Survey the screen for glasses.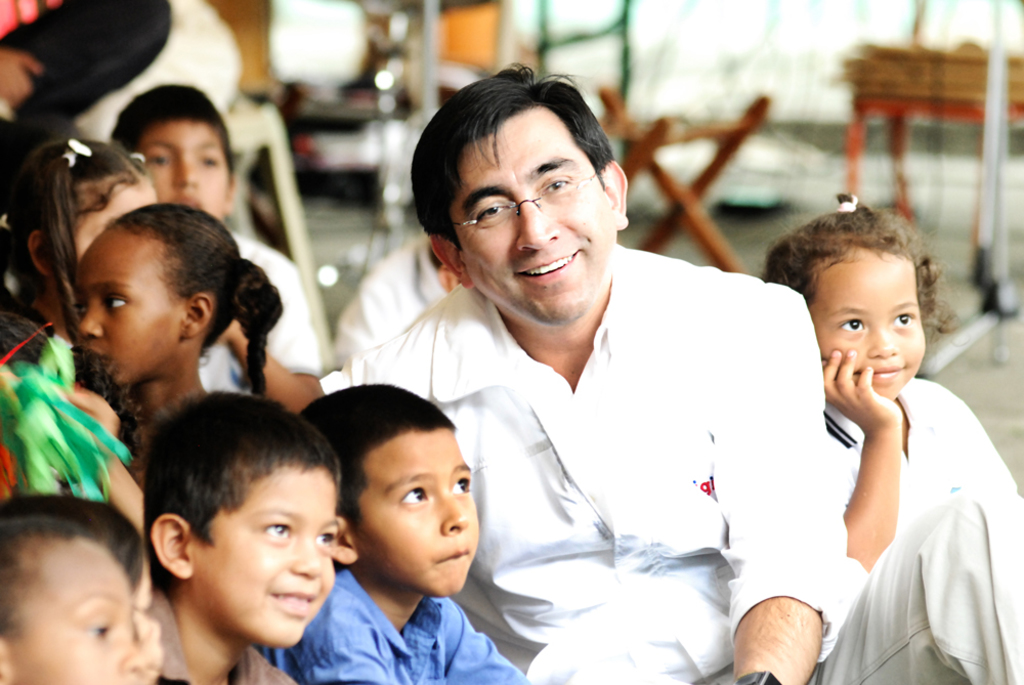
Survey found: crop(452, 168, 604, 230).
